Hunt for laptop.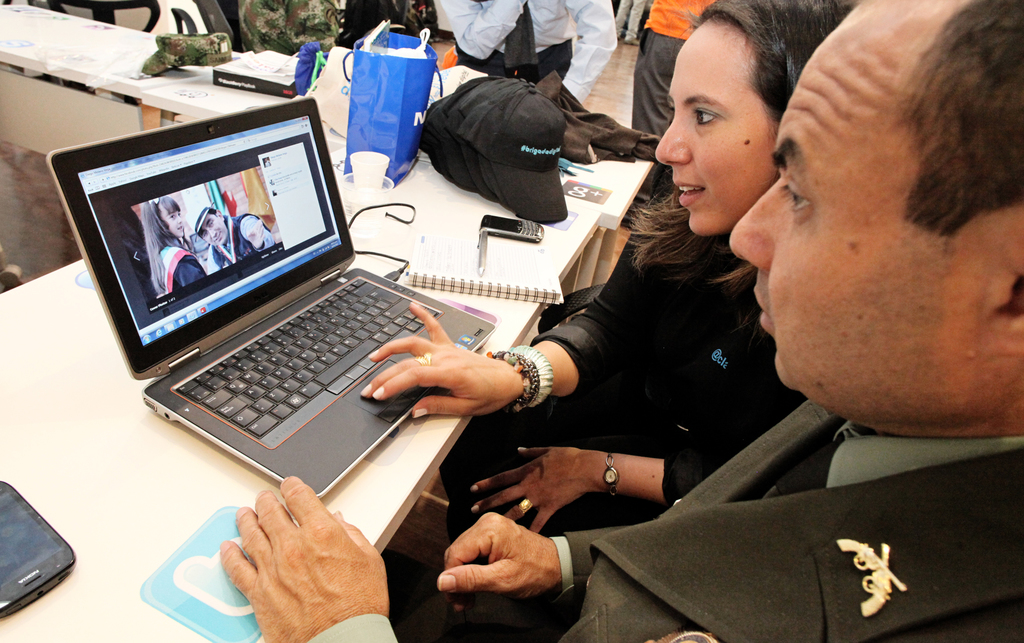
Hunted down at (left=73, top=90, right=484, bottom=495).
